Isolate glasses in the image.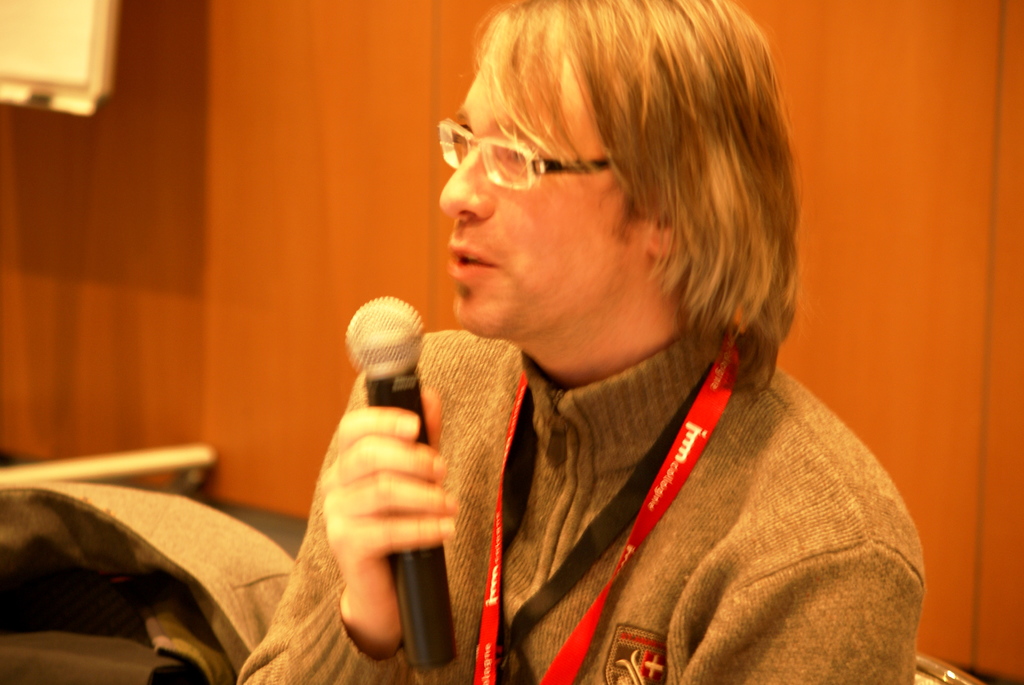
Isolated region: [436, 116, 612, 192].
